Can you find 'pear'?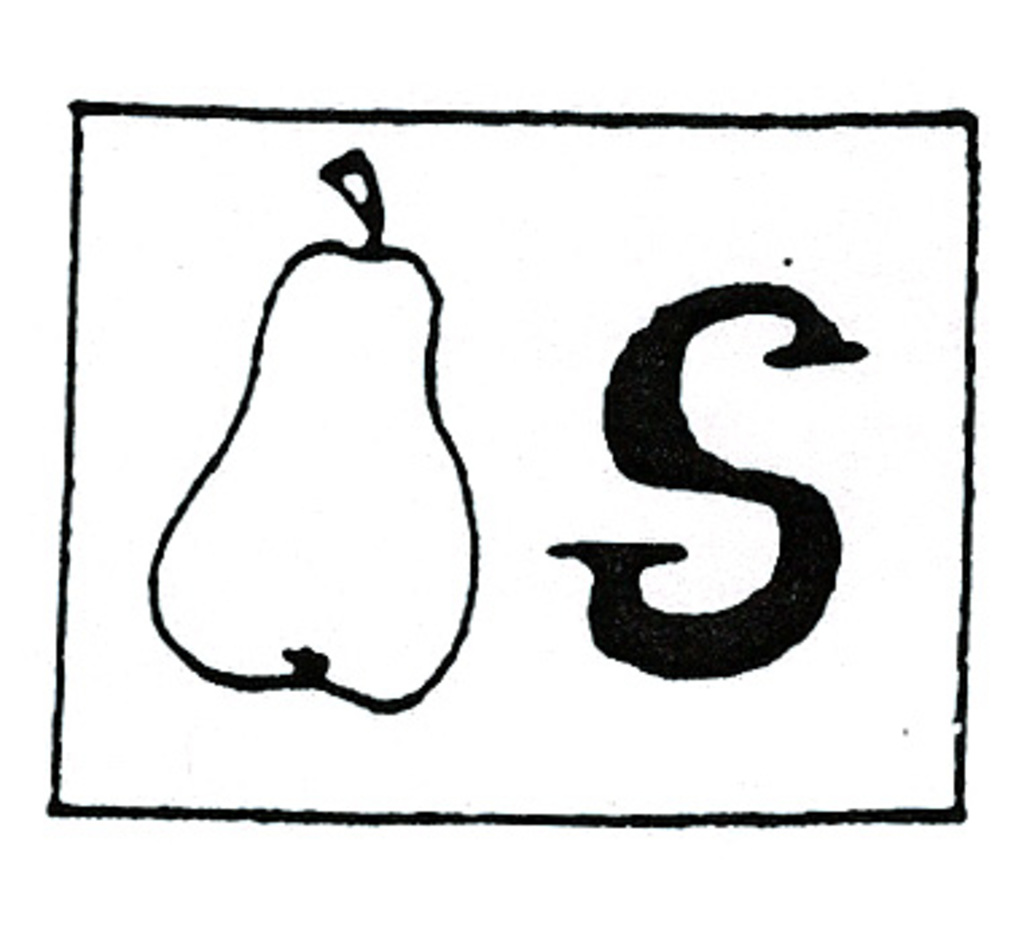
Yes, bounding box: detection(148, 142, 481, 720).
